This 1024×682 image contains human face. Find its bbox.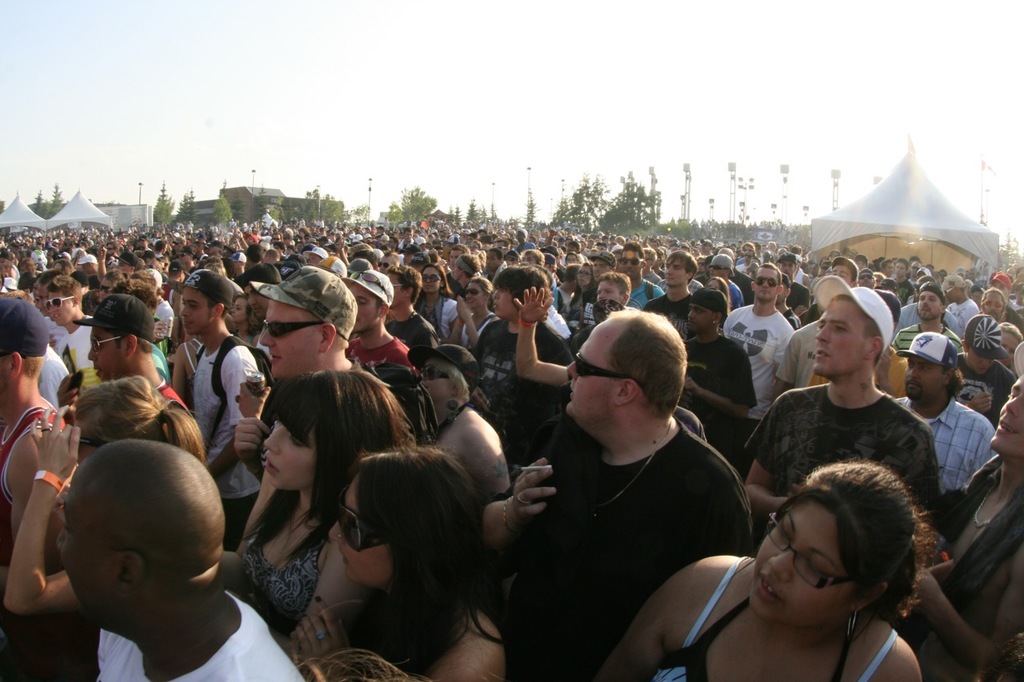
<bbox>257, 300, 318, 377</bbox>.
